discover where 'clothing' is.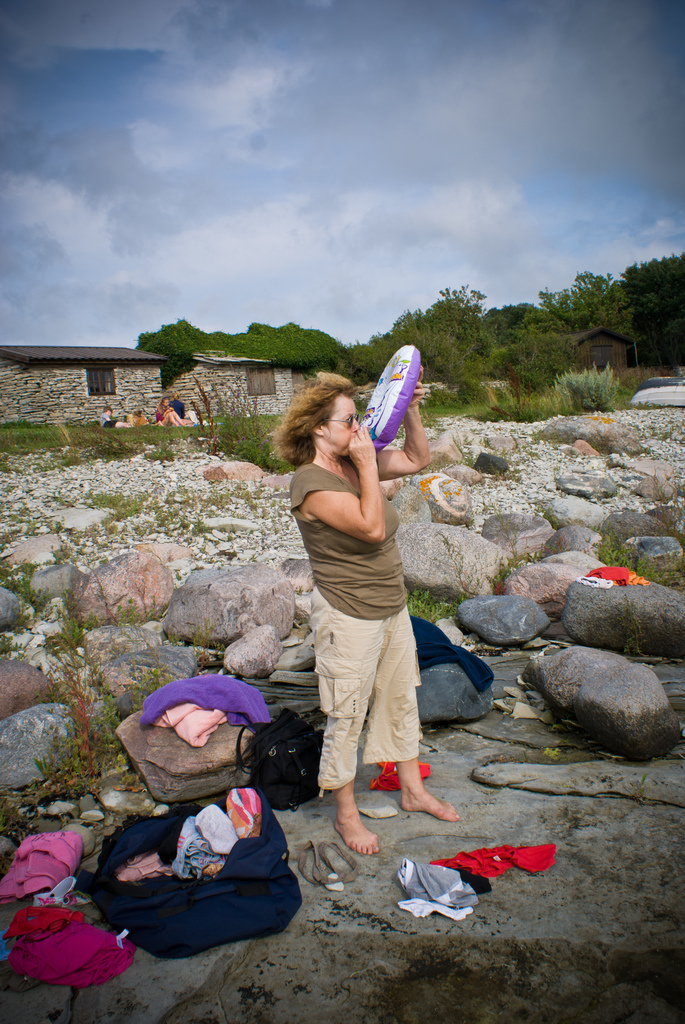
Discovered at [left=12, top=883, right=138, bottom=993].
